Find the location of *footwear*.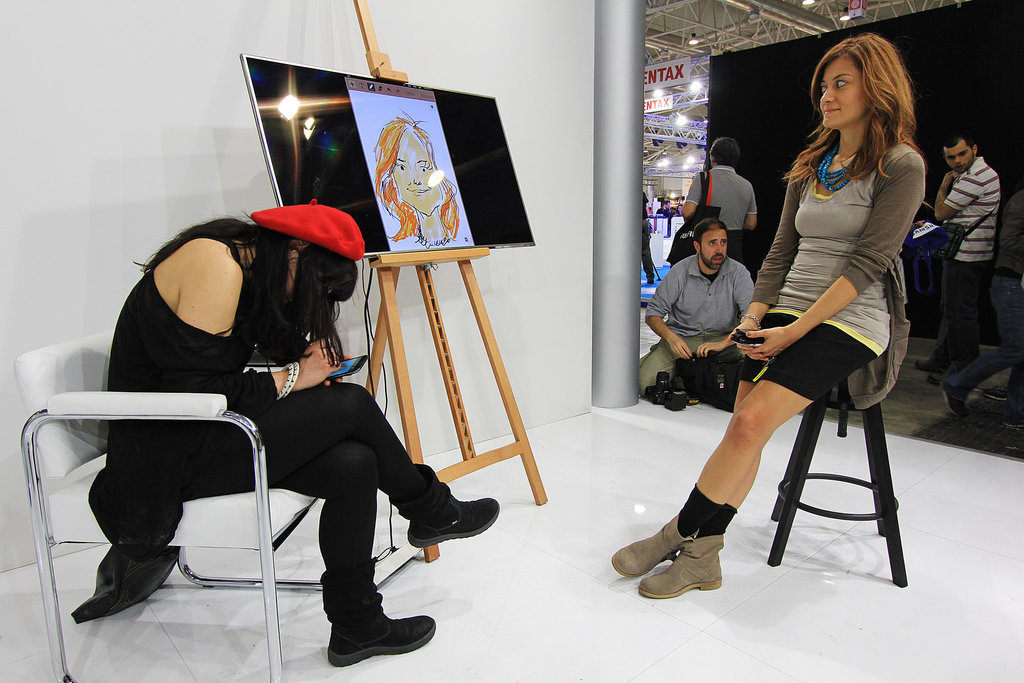
Location: 927,371,954,388.
